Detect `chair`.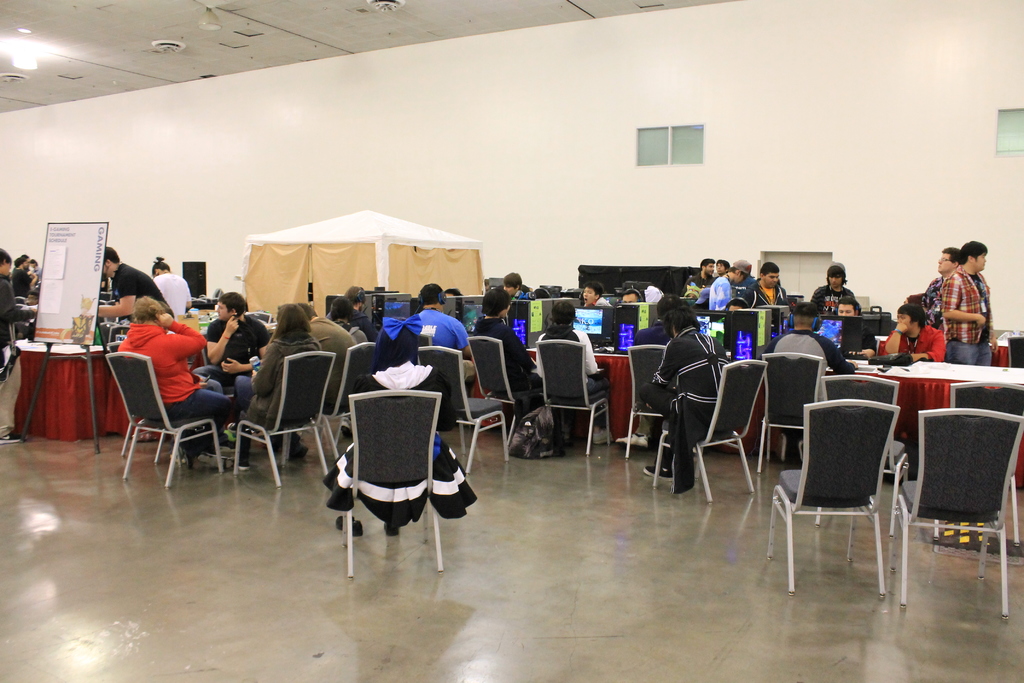
Detected at region(241, 309, 271, 325).
